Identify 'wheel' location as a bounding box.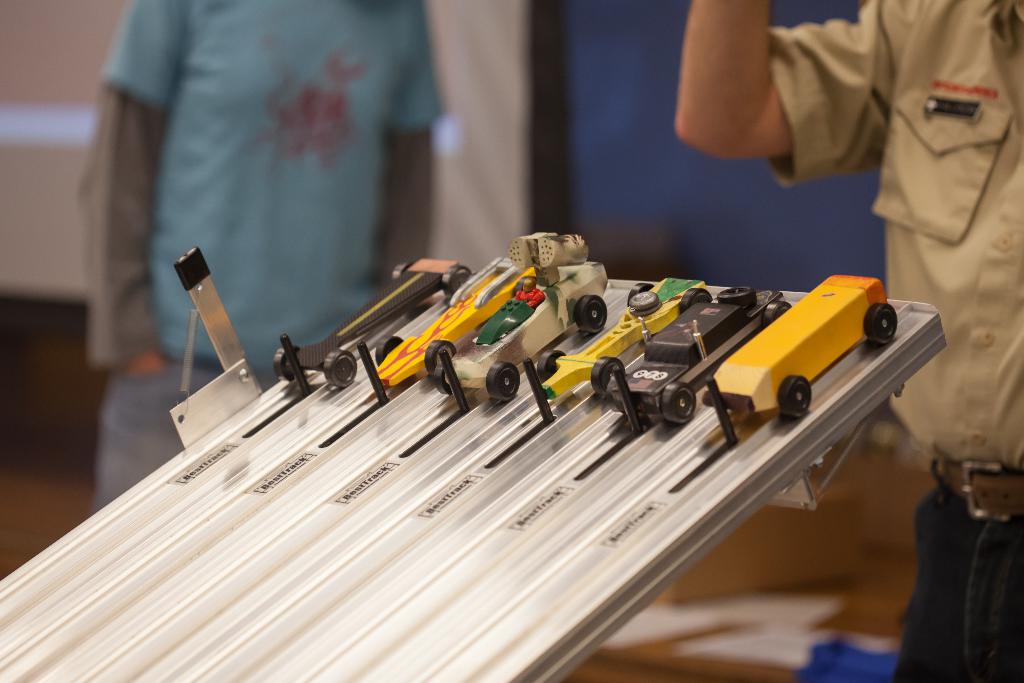
<bbox>592, 358, 623, 394</bbox>.
